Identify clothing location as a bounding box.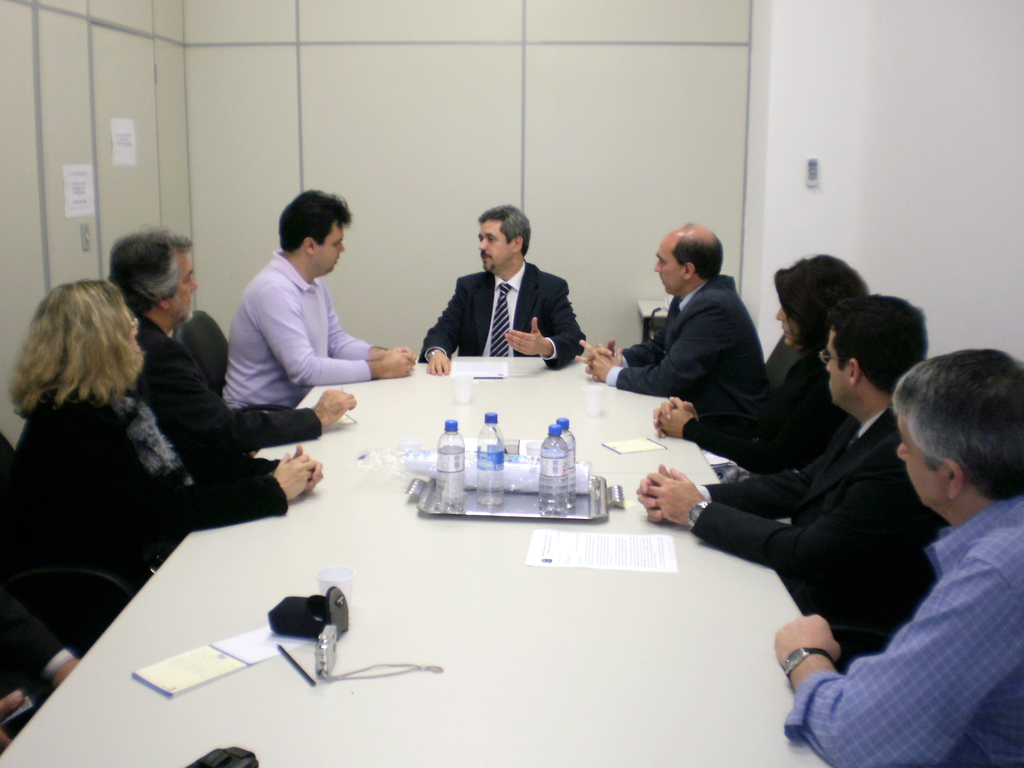
0, 598, 110, 719.
